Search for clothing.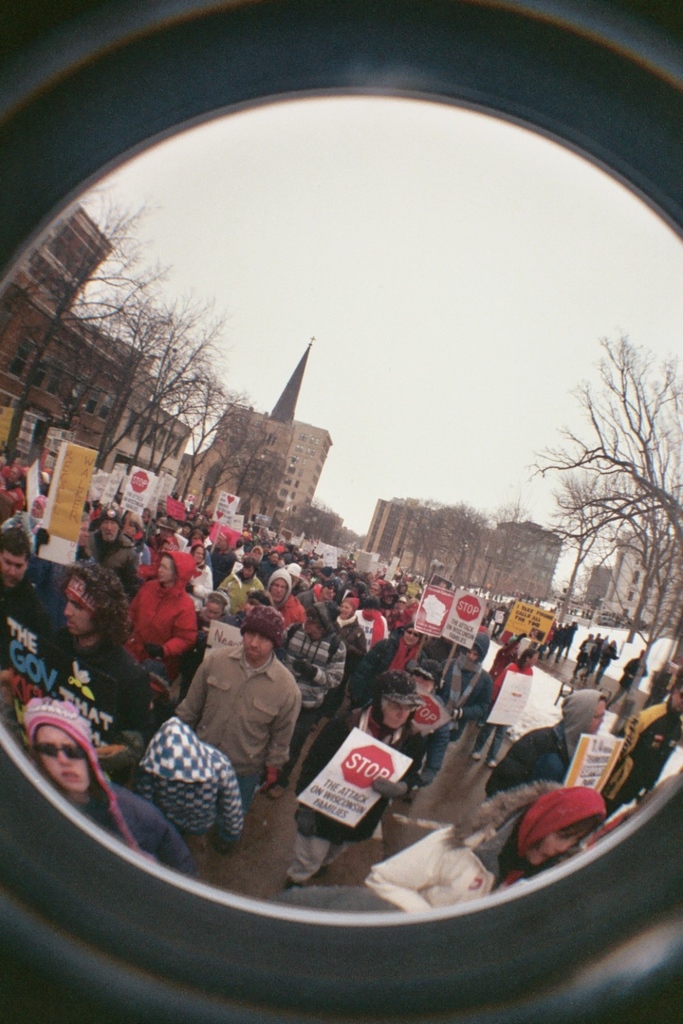
Found at <region>350, 634, 428, 699</region>.
